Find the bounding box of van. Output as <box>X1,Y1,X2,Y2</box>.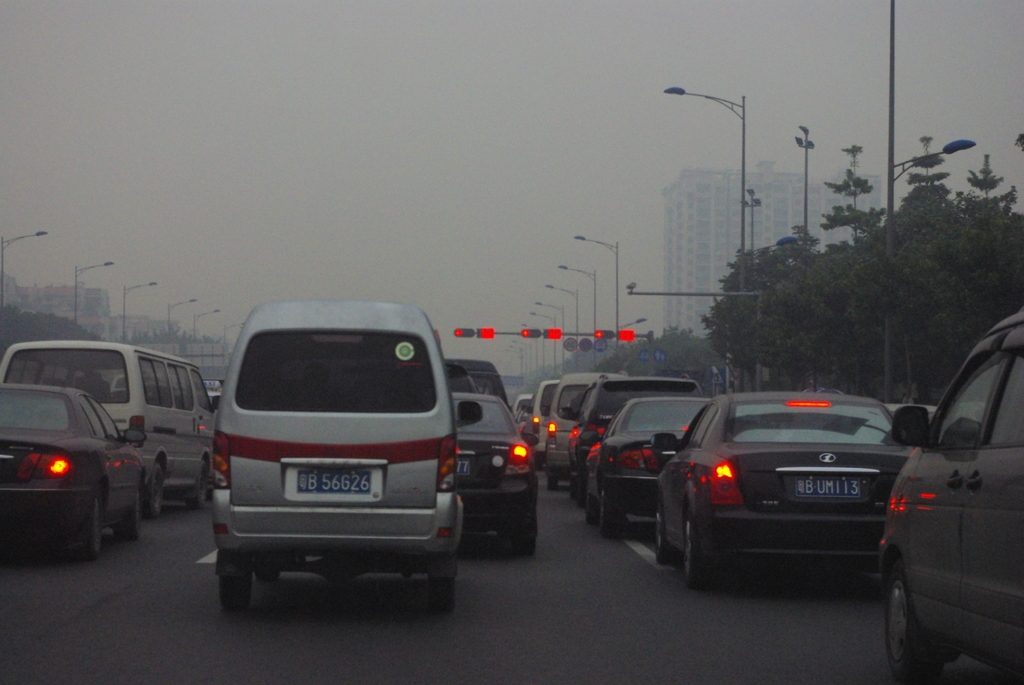
<box>0,337,221,519</box>.
